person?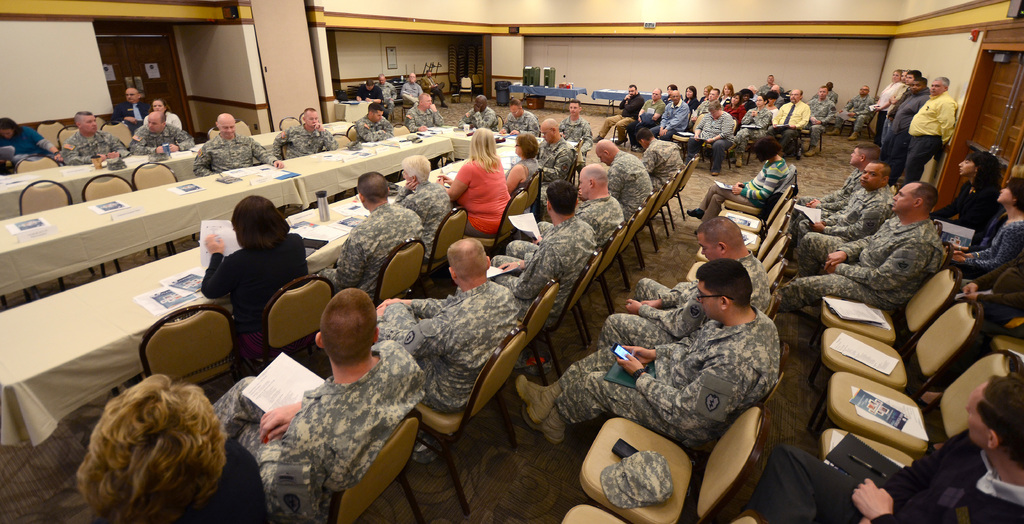
(x1=111, y1=85, x2=150, y2=127)
